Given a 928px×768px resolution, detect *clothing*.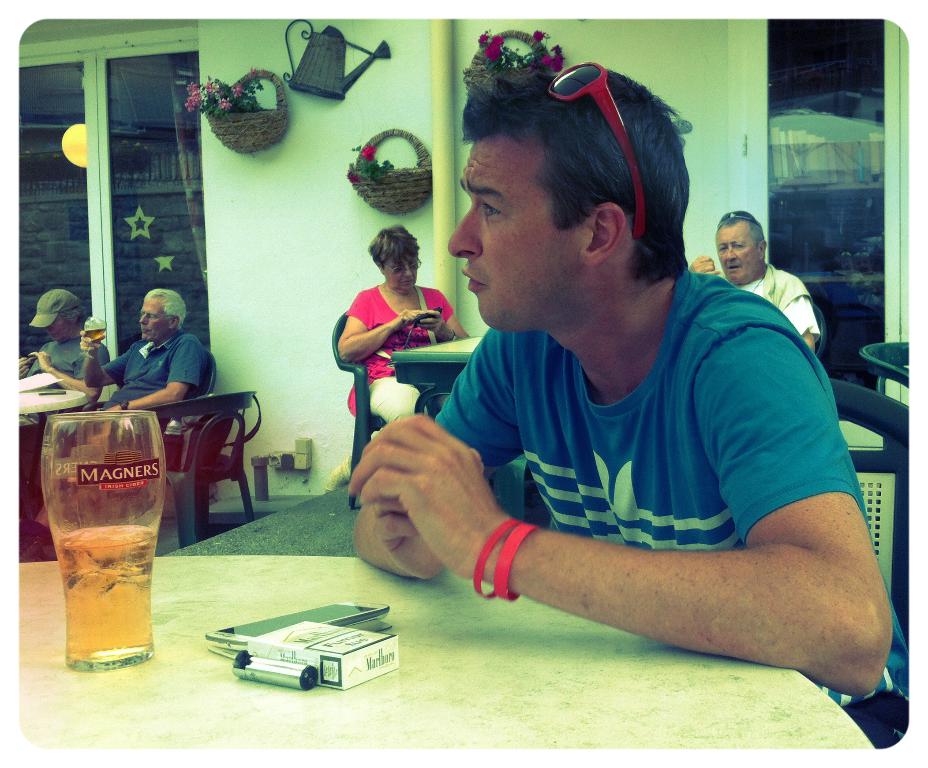
pyautogui.locateOnScreen(372, 230, 860, 709).
